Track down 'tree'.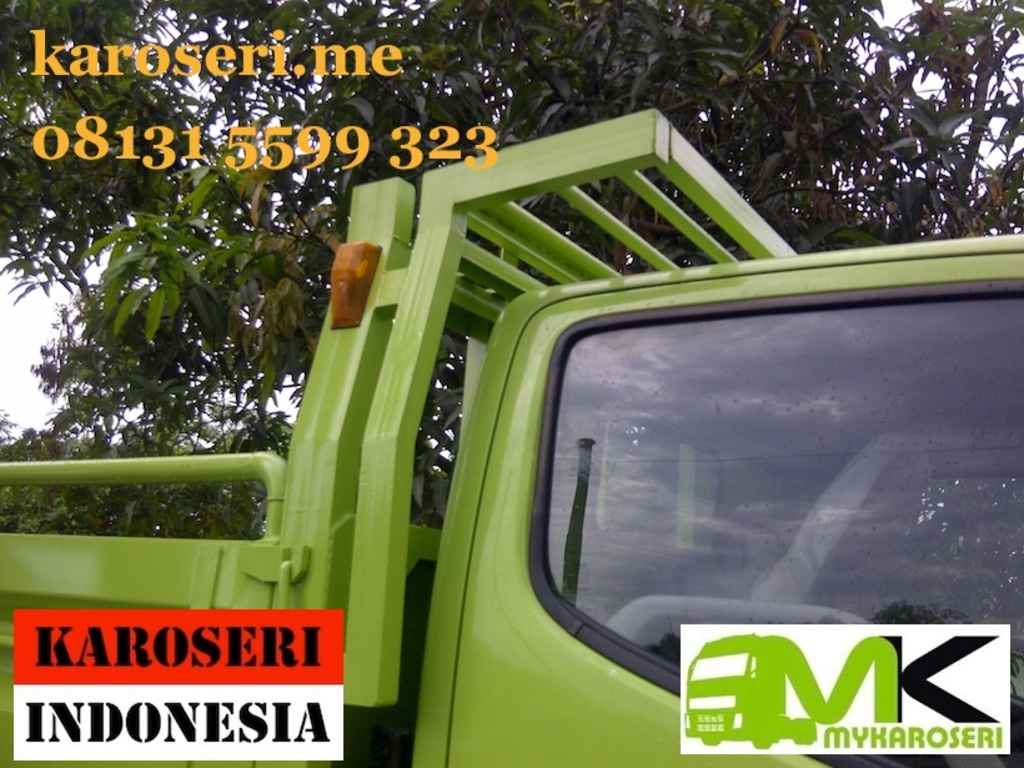
Tracked to (0,0,1023,538).
